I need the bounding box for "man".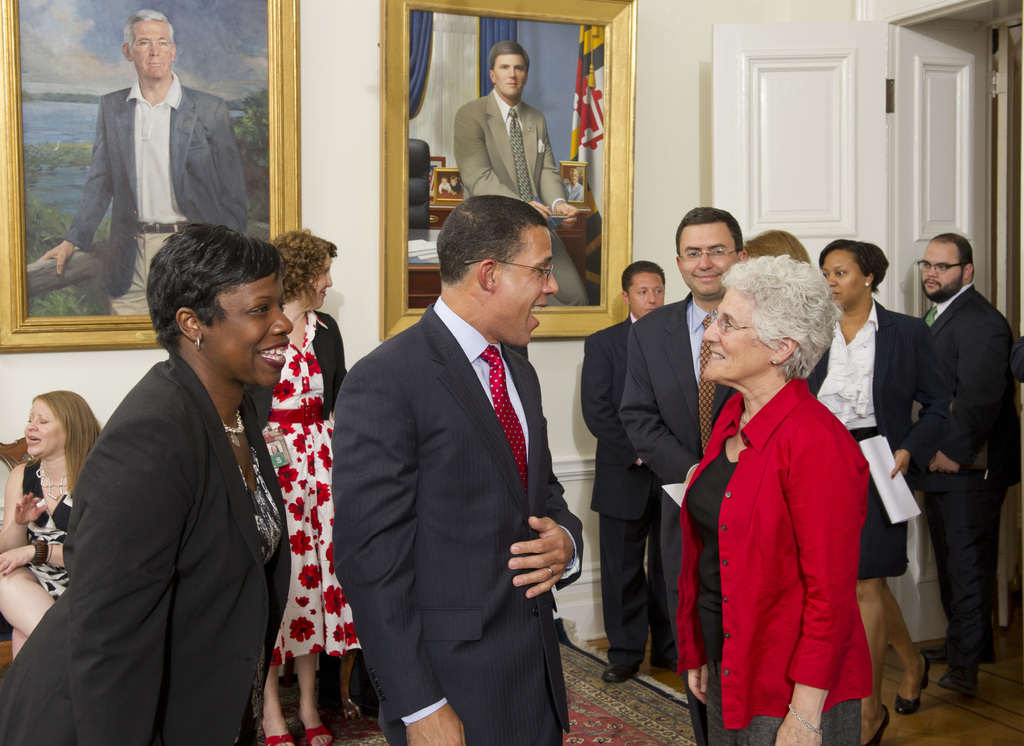
Here it is: bbox(31, 6, 248, 320).
